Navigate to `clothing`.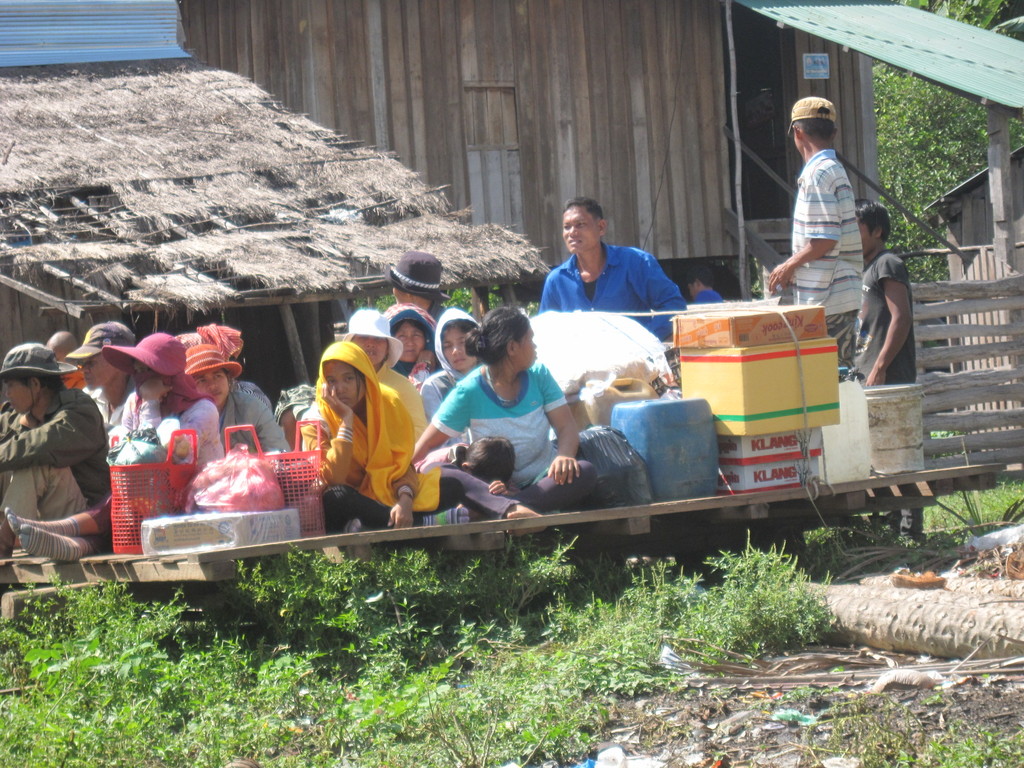
Navigation target: locate(0, 384, 123, 556).
